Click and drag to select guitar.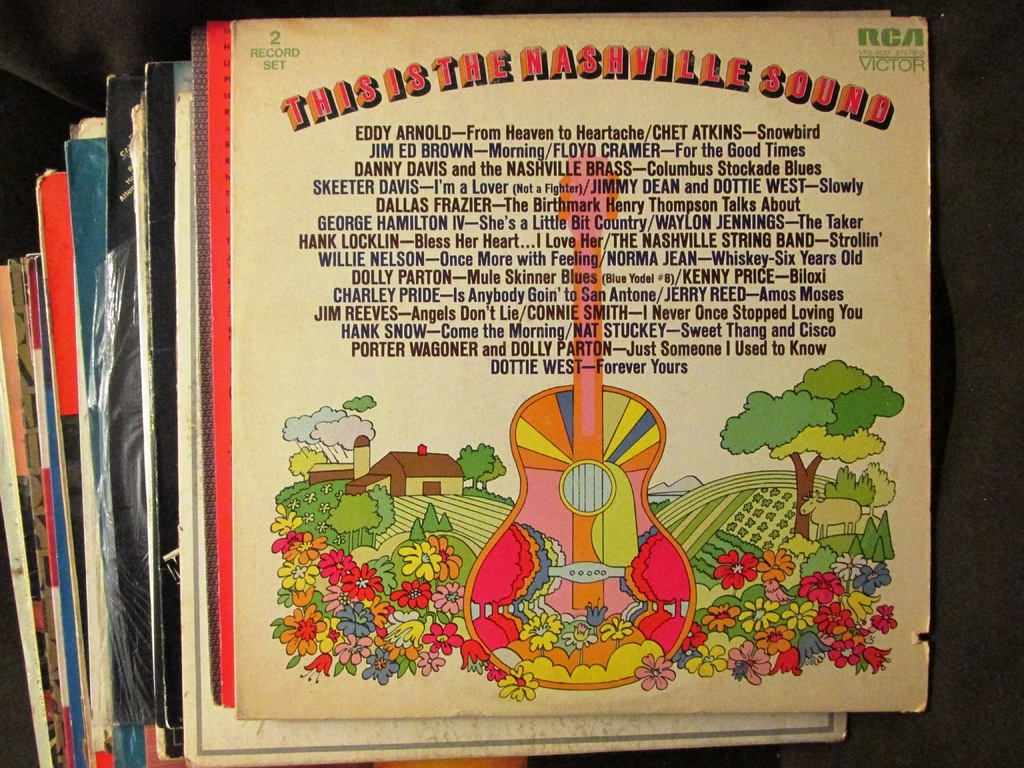
Selection: pyautogui.locateOnScreen(461, 161, 696, 689).
